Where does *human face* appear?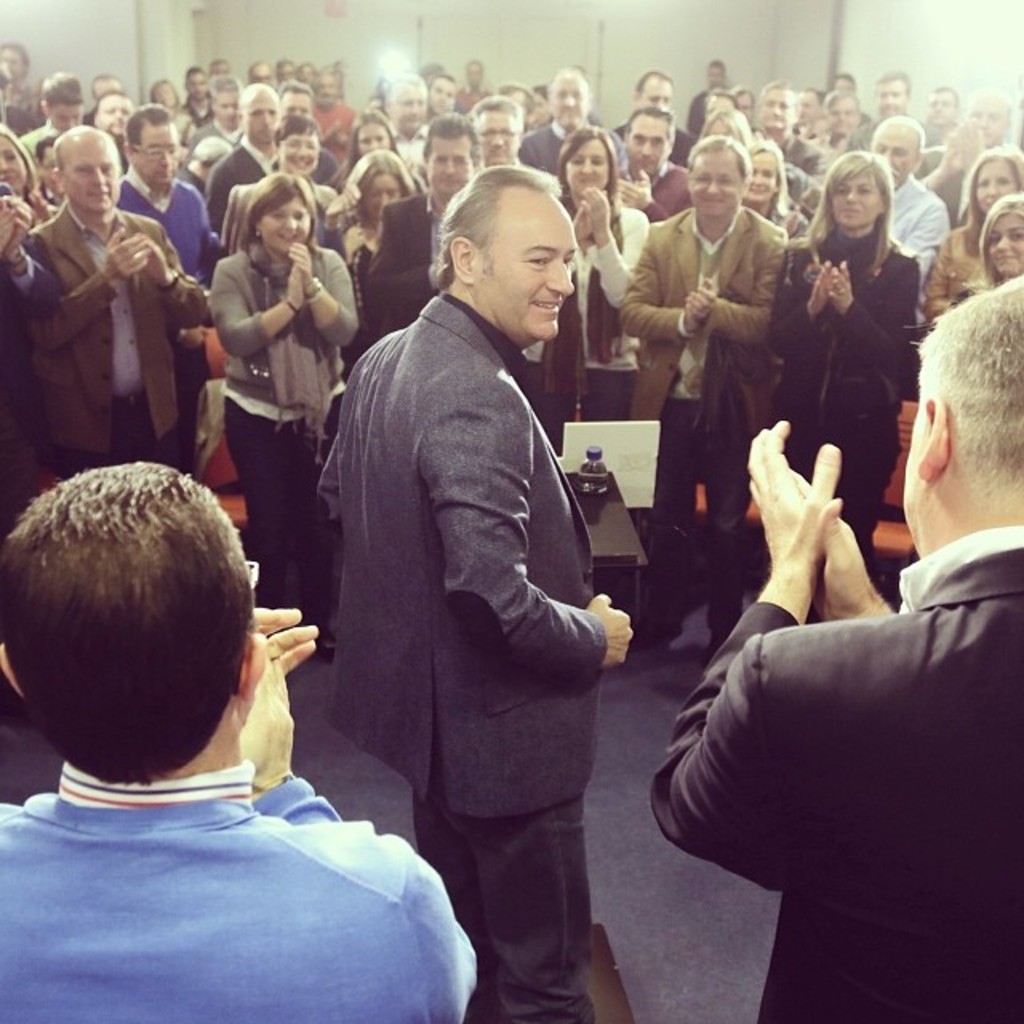
Appears at 706,67,728,83.
